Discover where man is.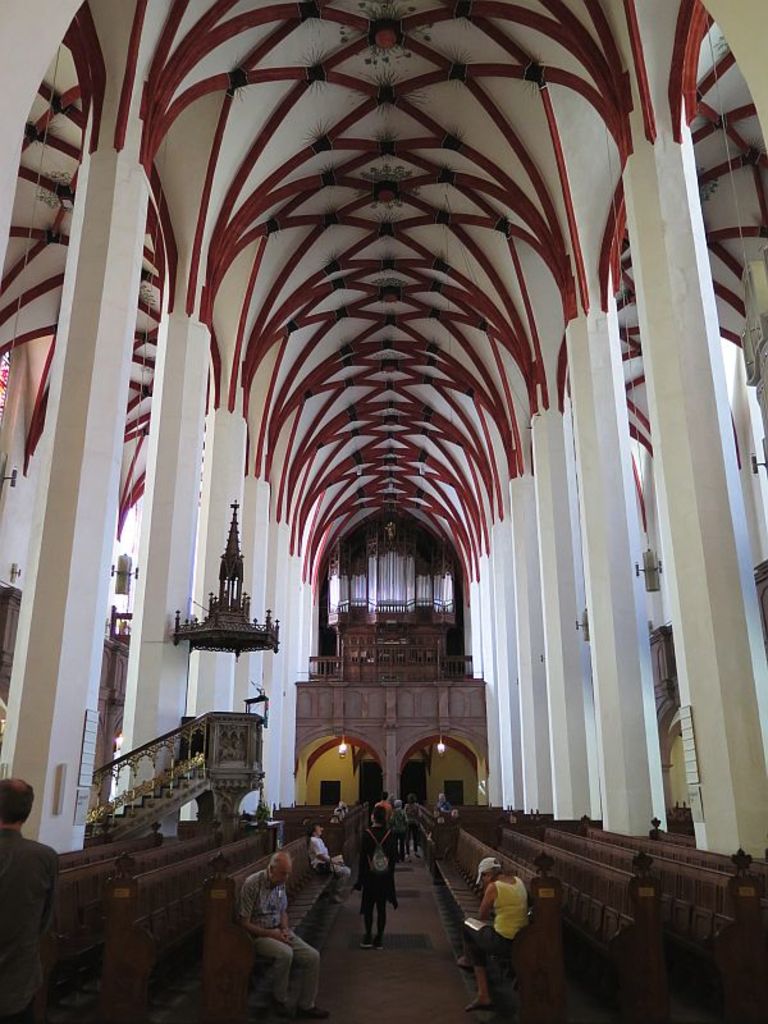
Discovered at (229, 835, 324, 1015).
